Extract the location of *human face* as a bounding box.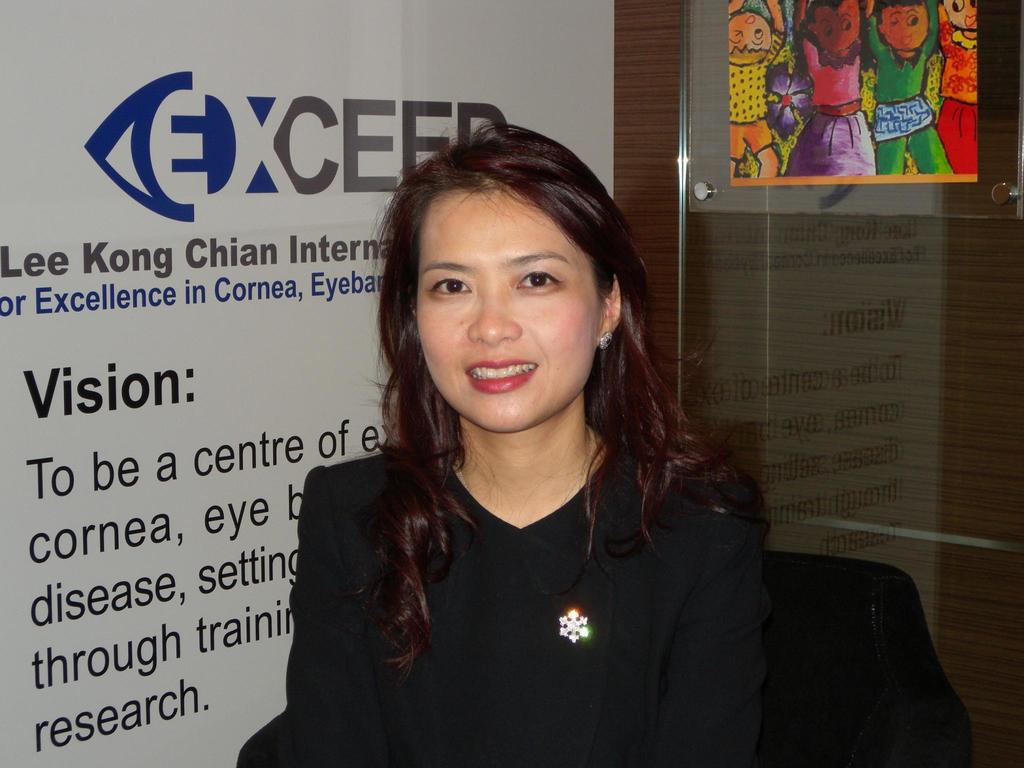
<region>422, 186, 598, 435</region>.
